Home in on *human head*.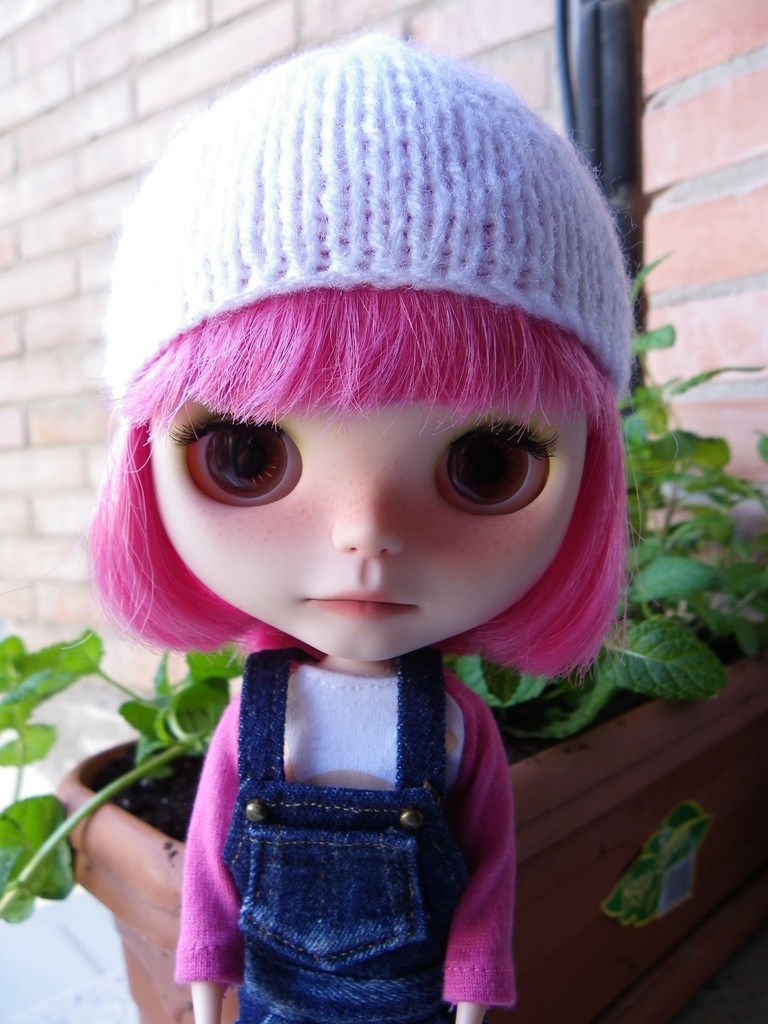
Homed in at [128, 60, 619, 551].
